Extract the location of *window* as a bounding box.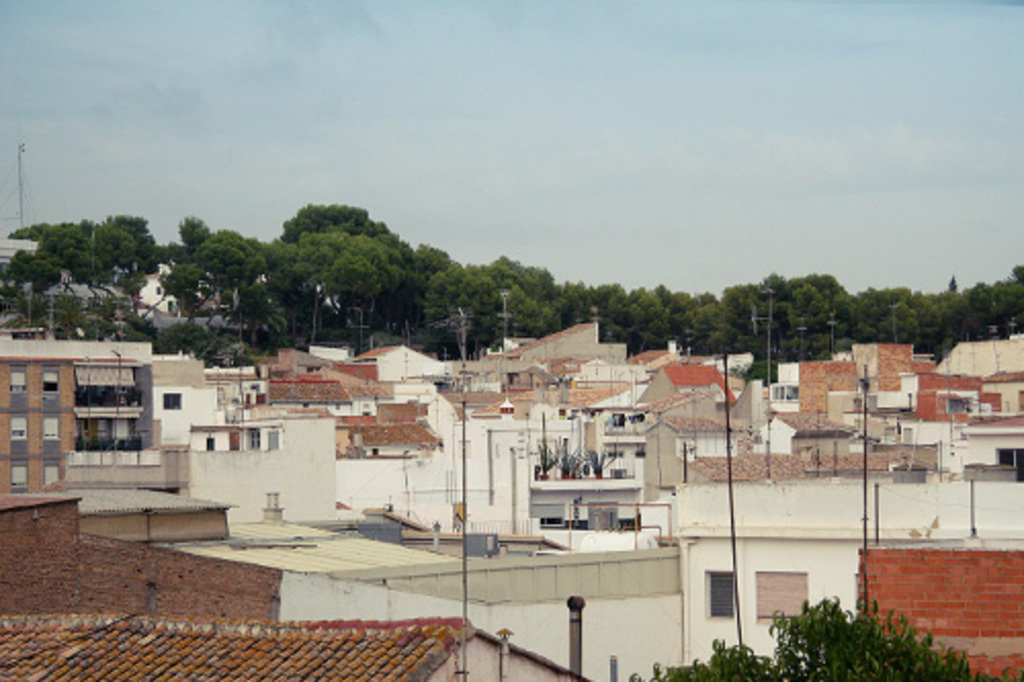
702/561/729/621.
